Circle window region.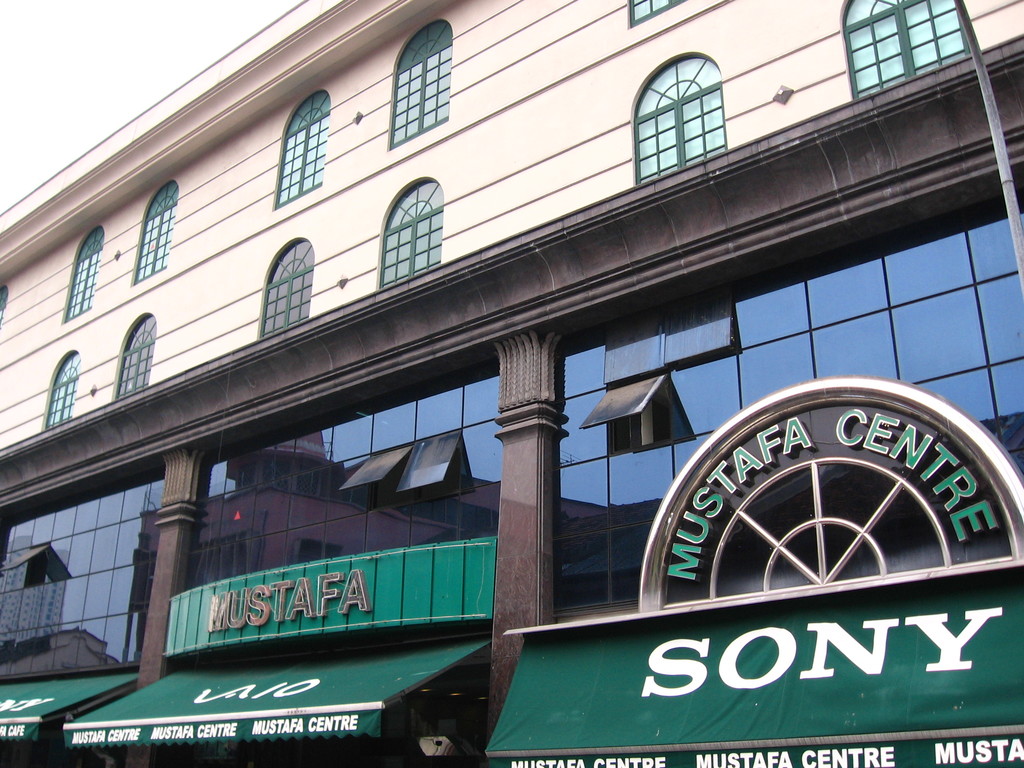
Region: (0,282,13,322).
